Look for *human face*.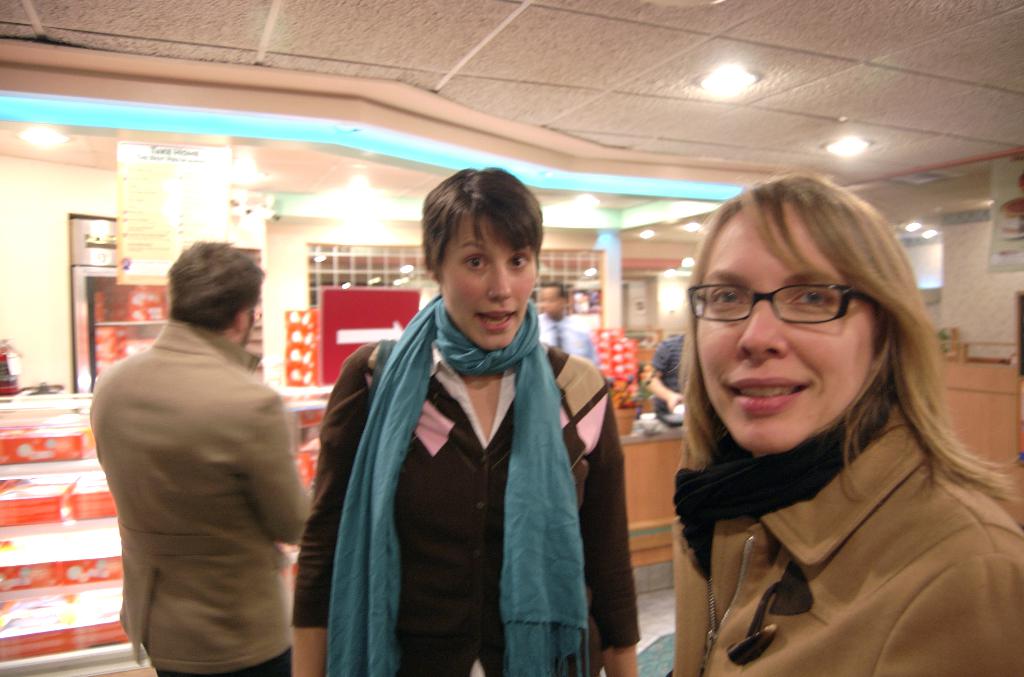
Found: [x1=442, y1=209, x2=536, y2=352].
